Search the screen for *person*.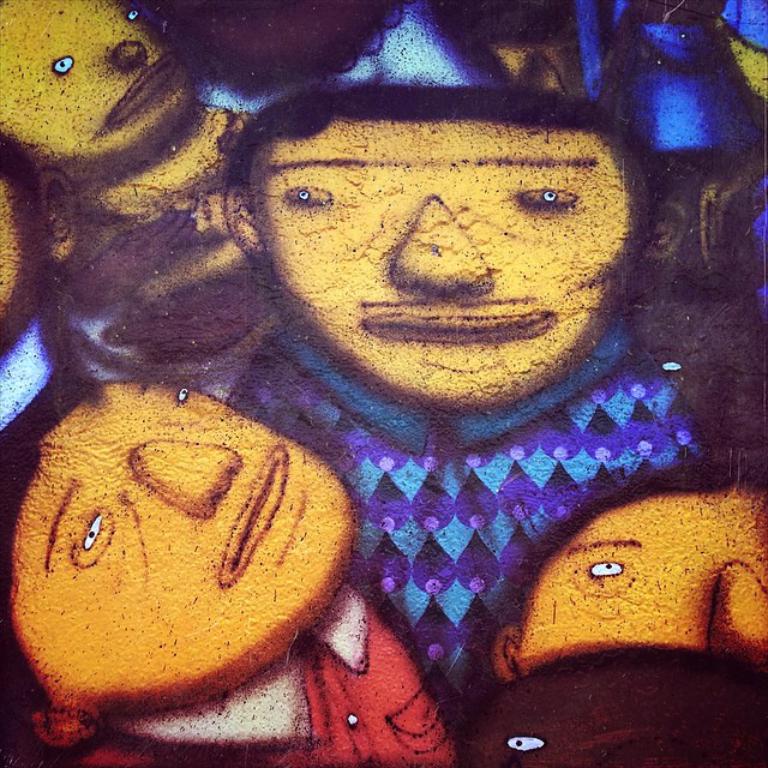
Found at bbox(0, 376, 458, 767).
